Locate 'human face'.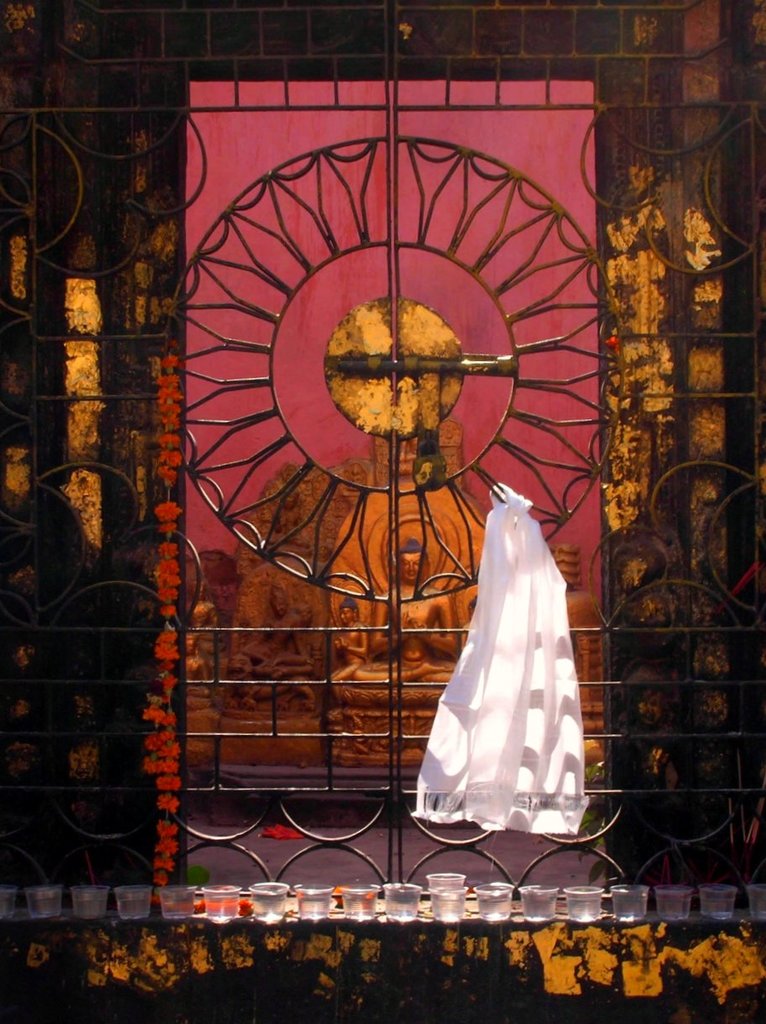
Bounding box: {"left": 339, "top": 609, "right": 360, "bottom": 628}.
